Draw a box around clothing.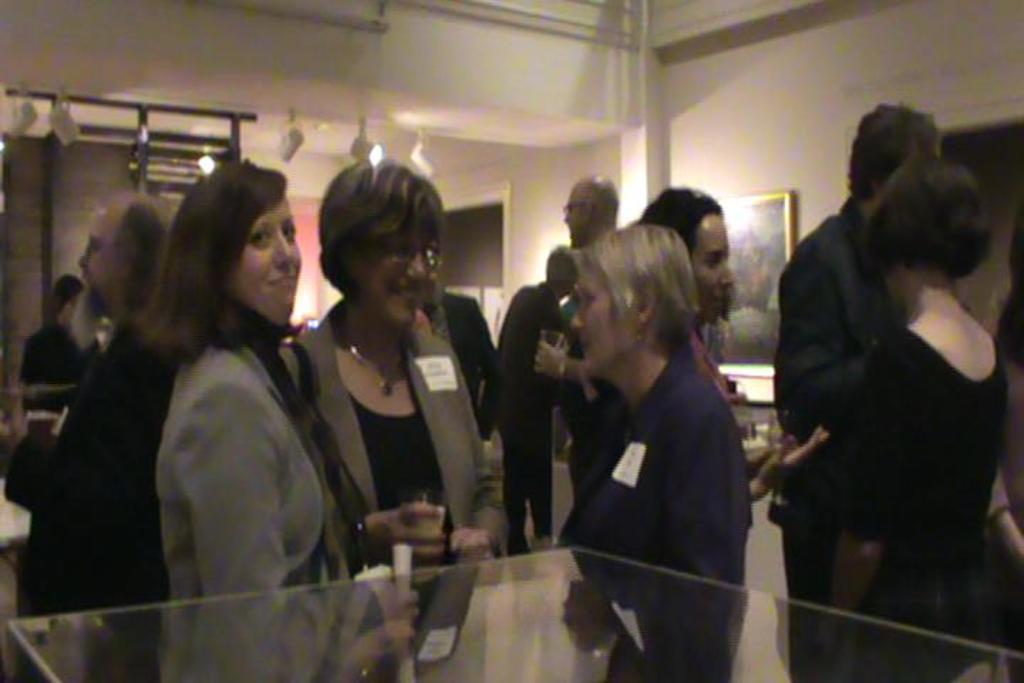
(16,312,92,410).
